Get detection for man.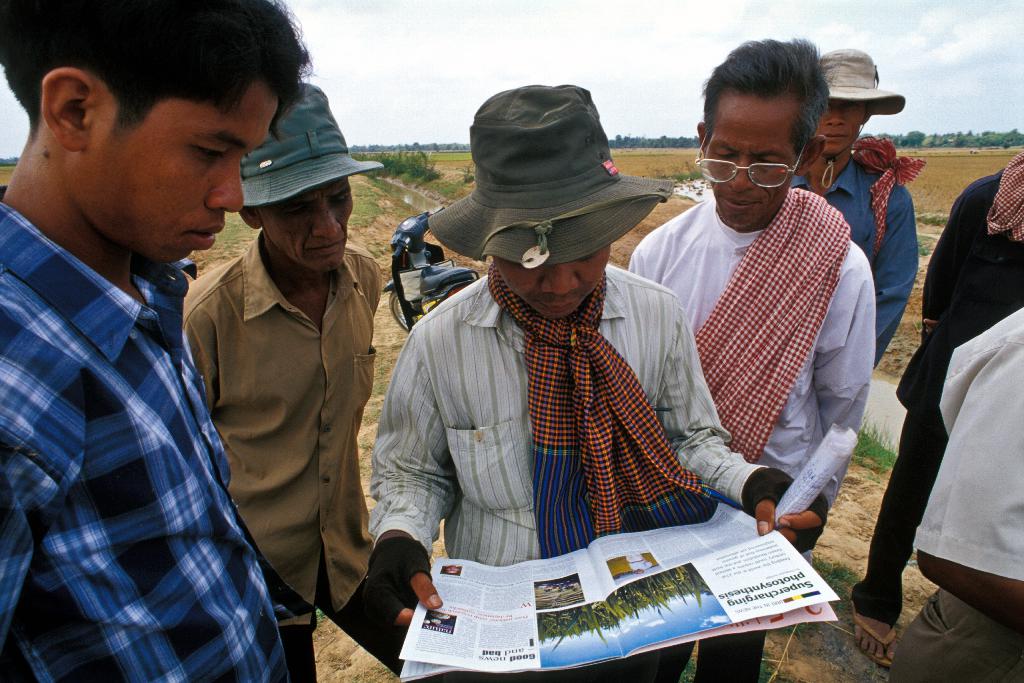
Detection: bbox(1, 8, 300, 658).
